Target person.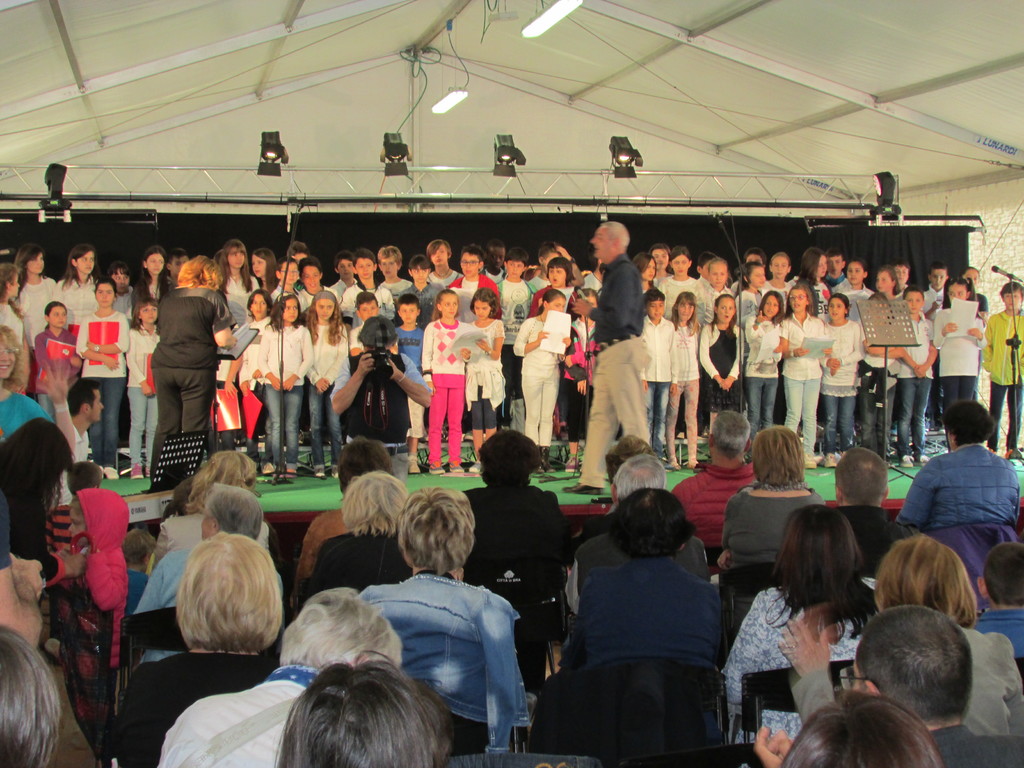
Target region: (left=393, top=303, right=429, bottom=476).
